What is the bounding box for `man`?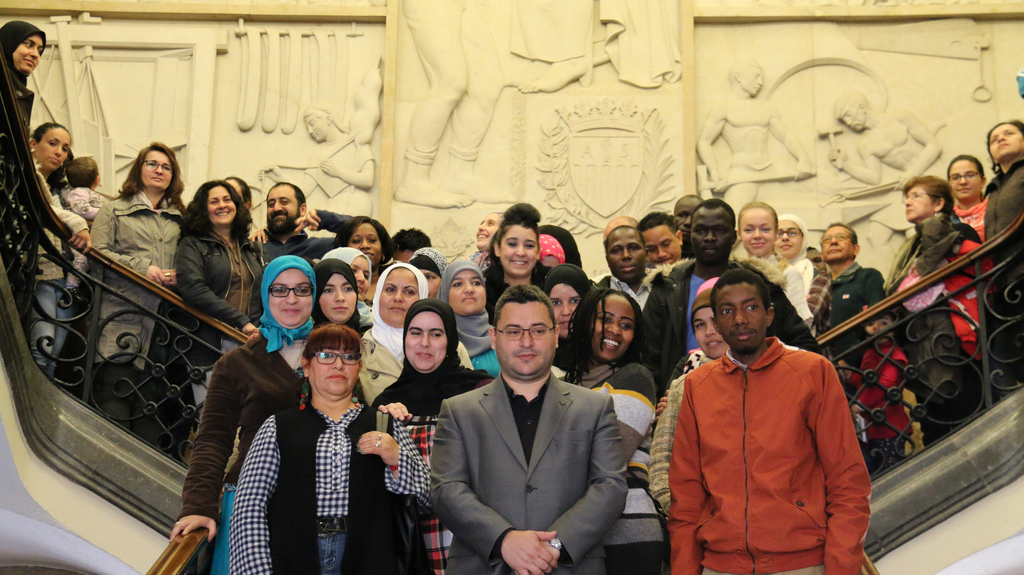
region(633, 194, 820, 414).
